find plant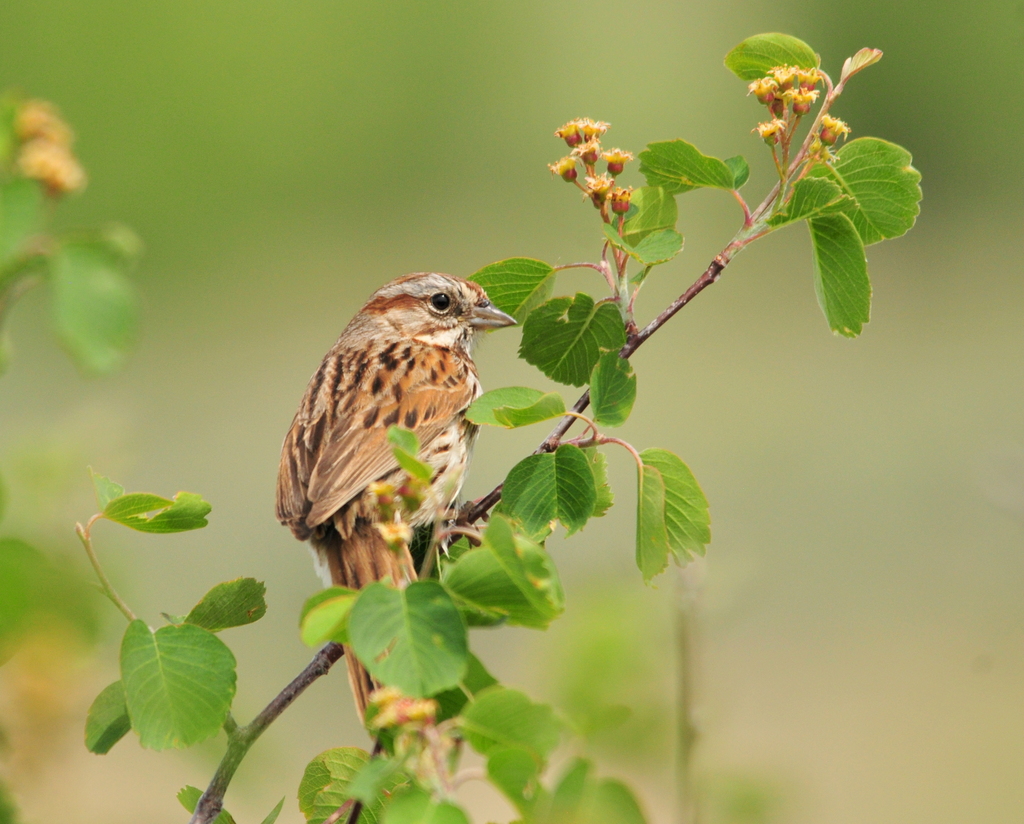
{"left": 0, "top": 95, "right": 1023, "bottom": 823}
